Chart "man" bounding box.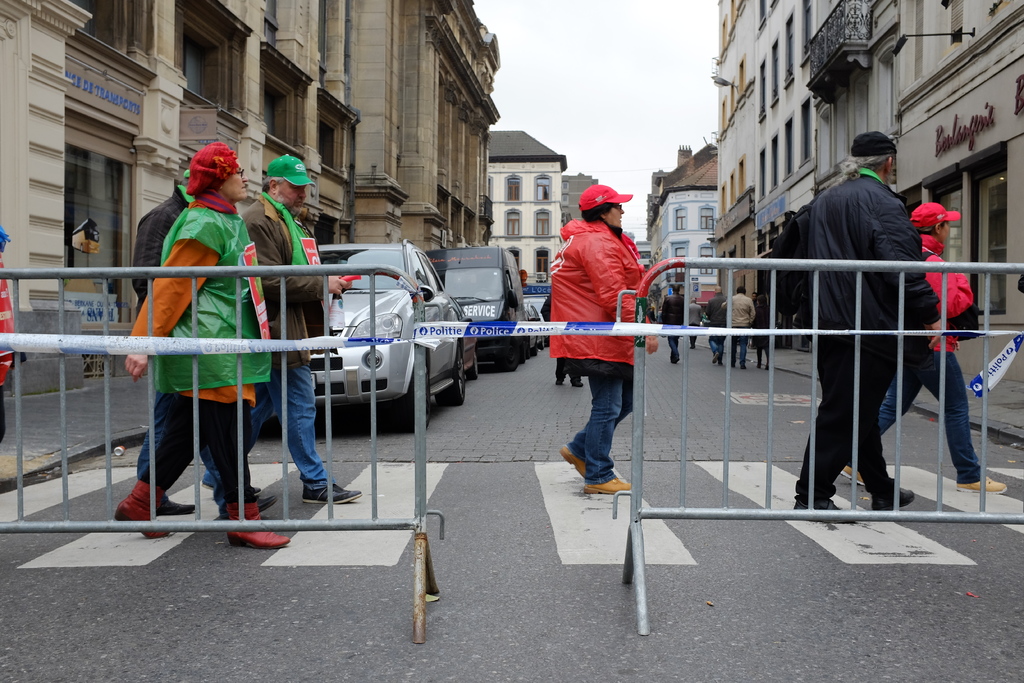
Charted: <bbox>756, 295, 771, 370</bbox>.
